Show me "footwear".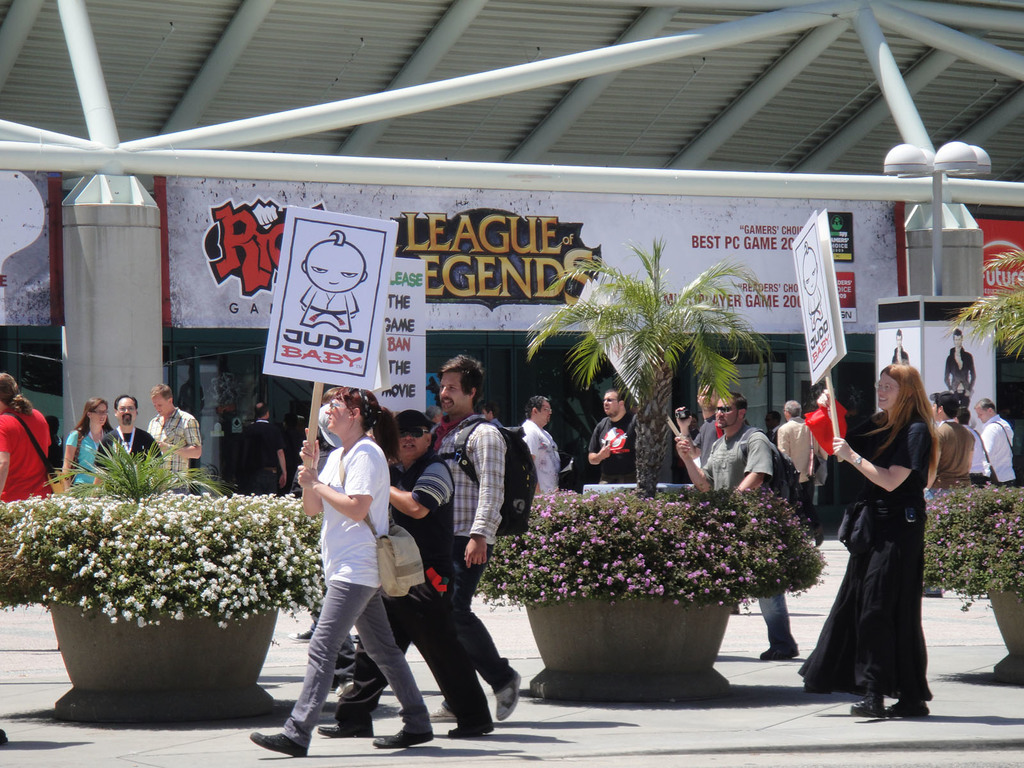
"footwear" is here: {"x1": 845, "y1": 685, "x2": 886, "y2": 717}.
